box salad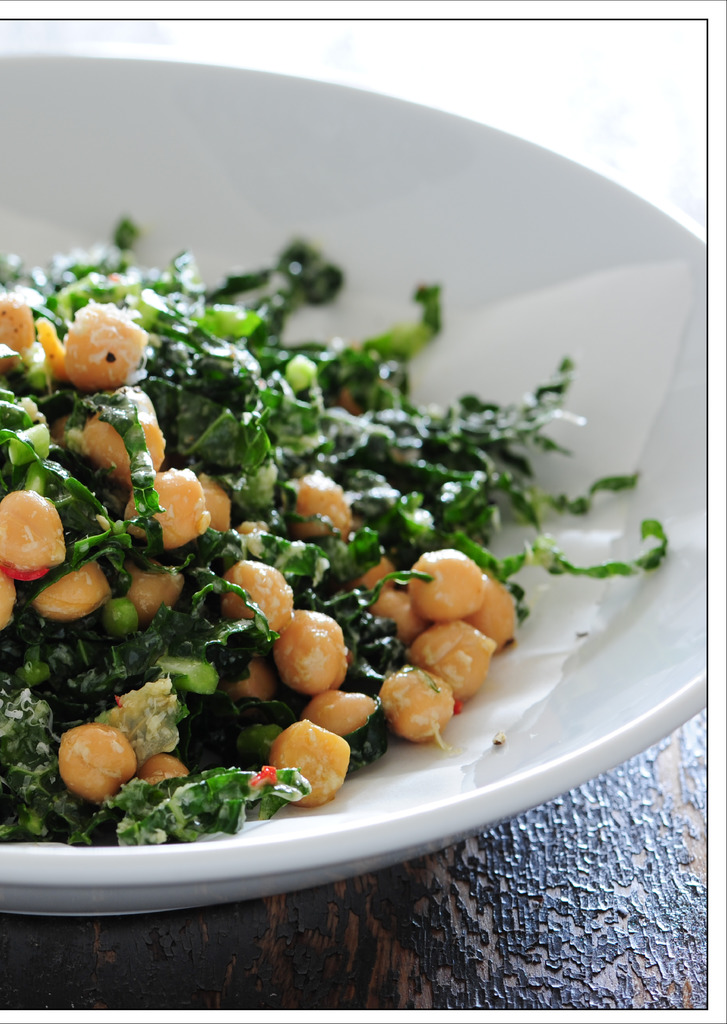
(0, 198, 678, 851)
